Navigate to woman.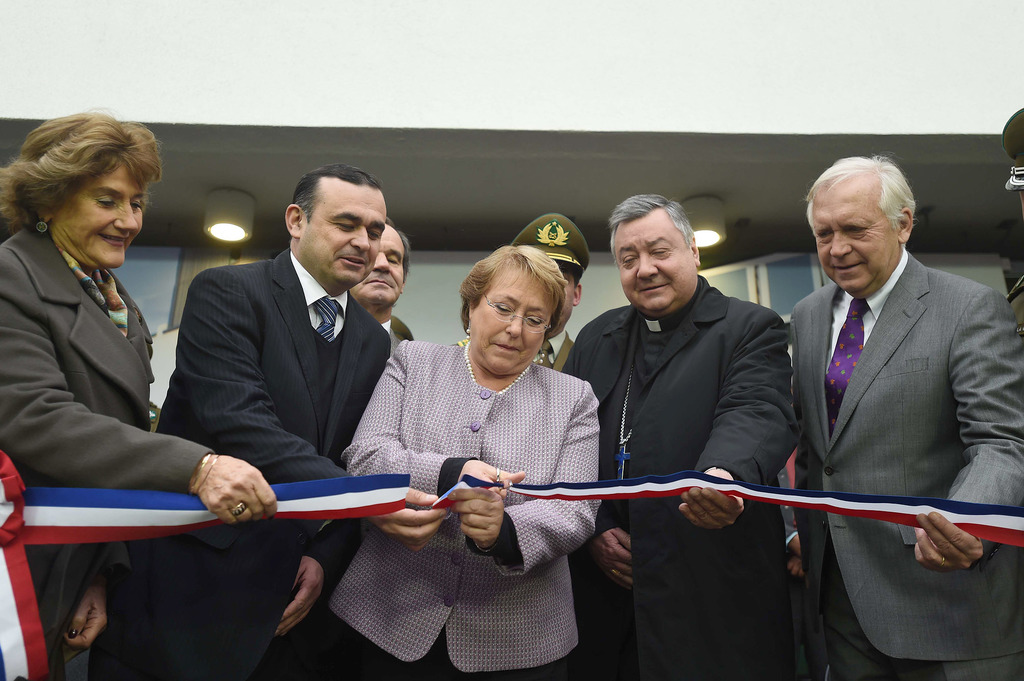
Navigation target: Rect(328, 243, 601, 680).
